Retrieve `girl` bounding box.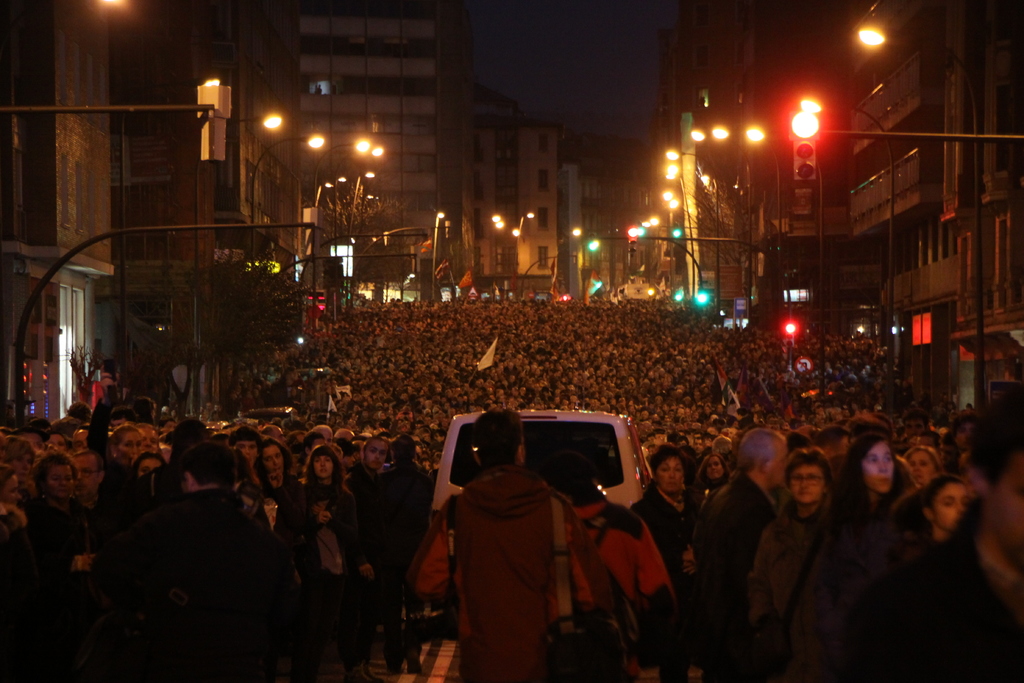
Bounding box: Rect(886, 477, 971, 682).
